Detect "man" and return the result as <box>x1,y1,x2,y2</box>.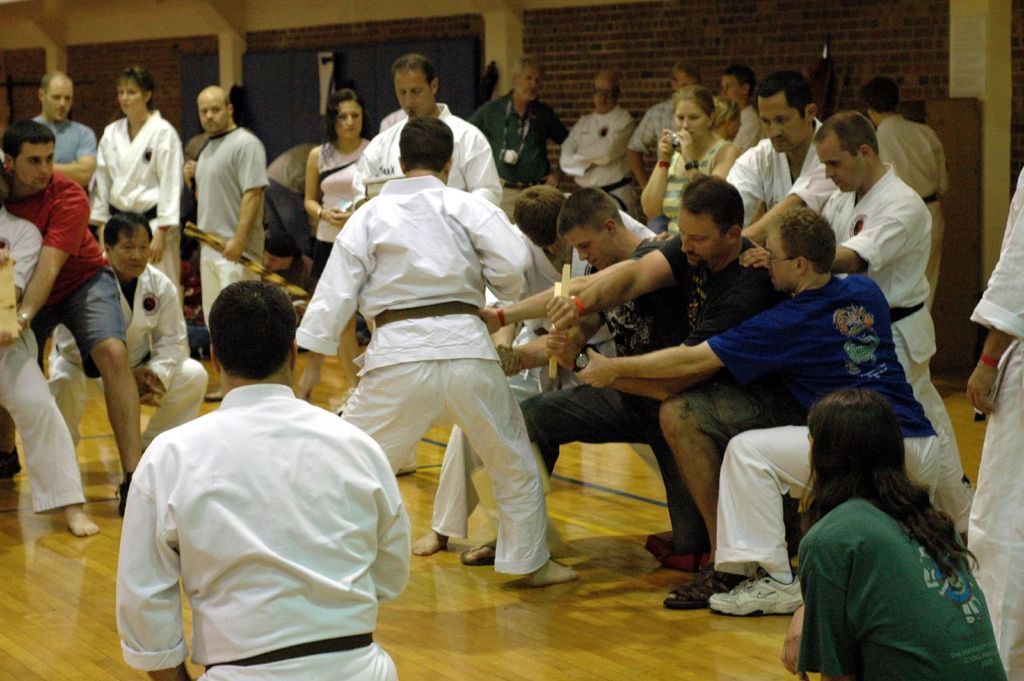
<box>295,117,587,591</box>.
